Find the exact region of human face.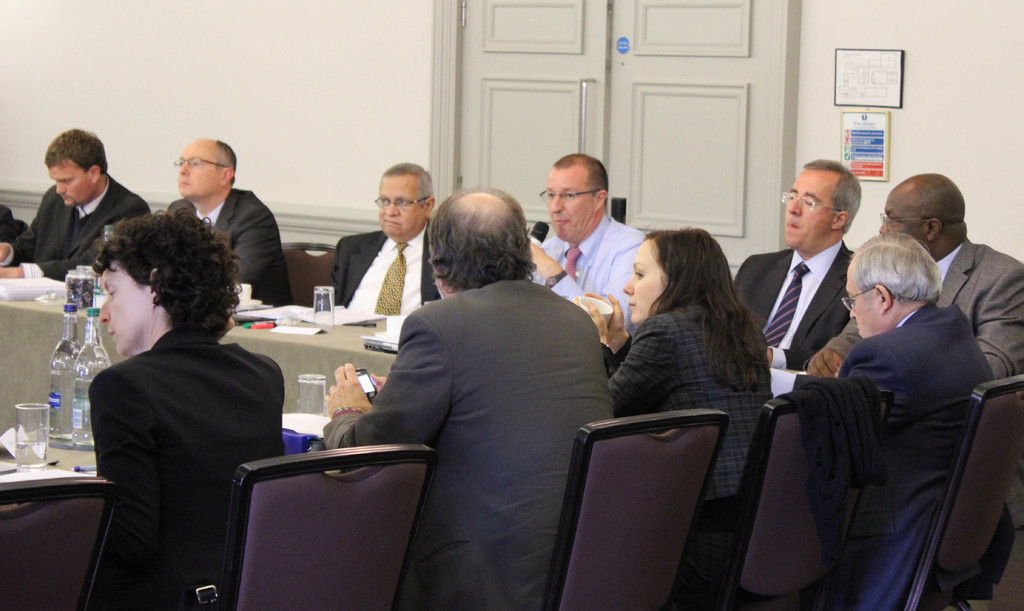
Exact region: box=[783, 167, 839, 245].
